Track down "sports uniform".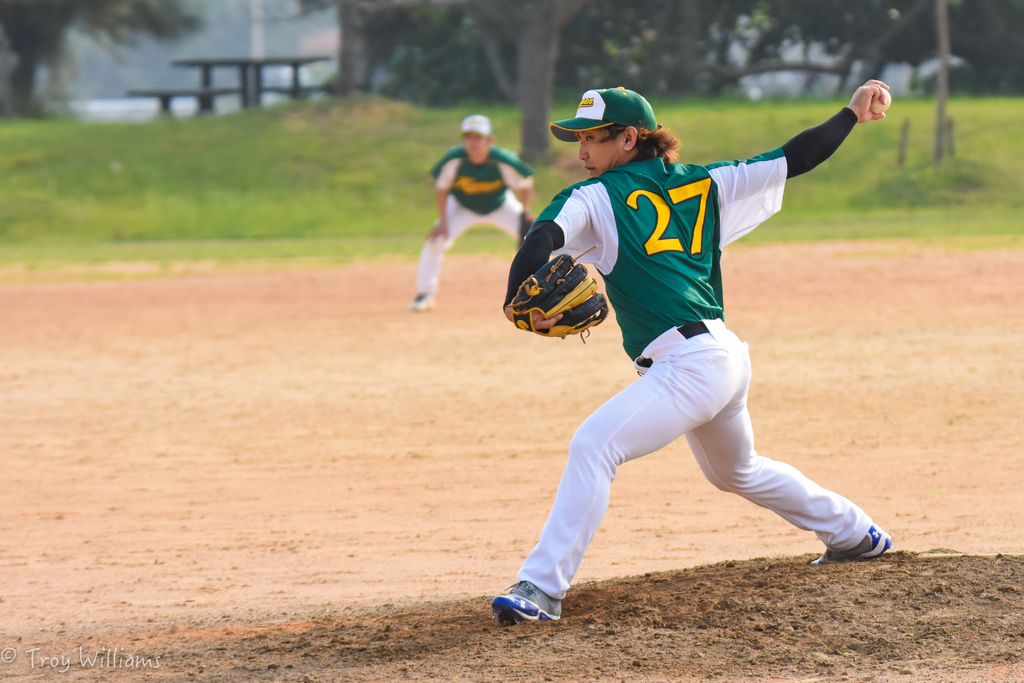
Tracked to bbox=[413, 133, 535, 299].
